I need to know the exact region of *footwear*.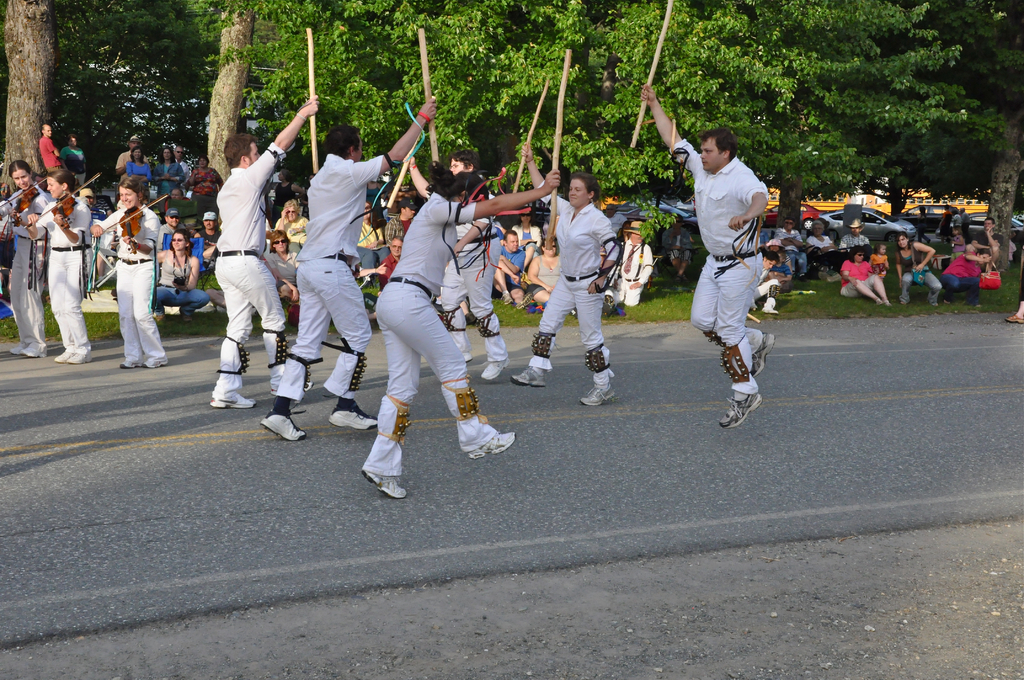
Region: 211,395,261,407.
